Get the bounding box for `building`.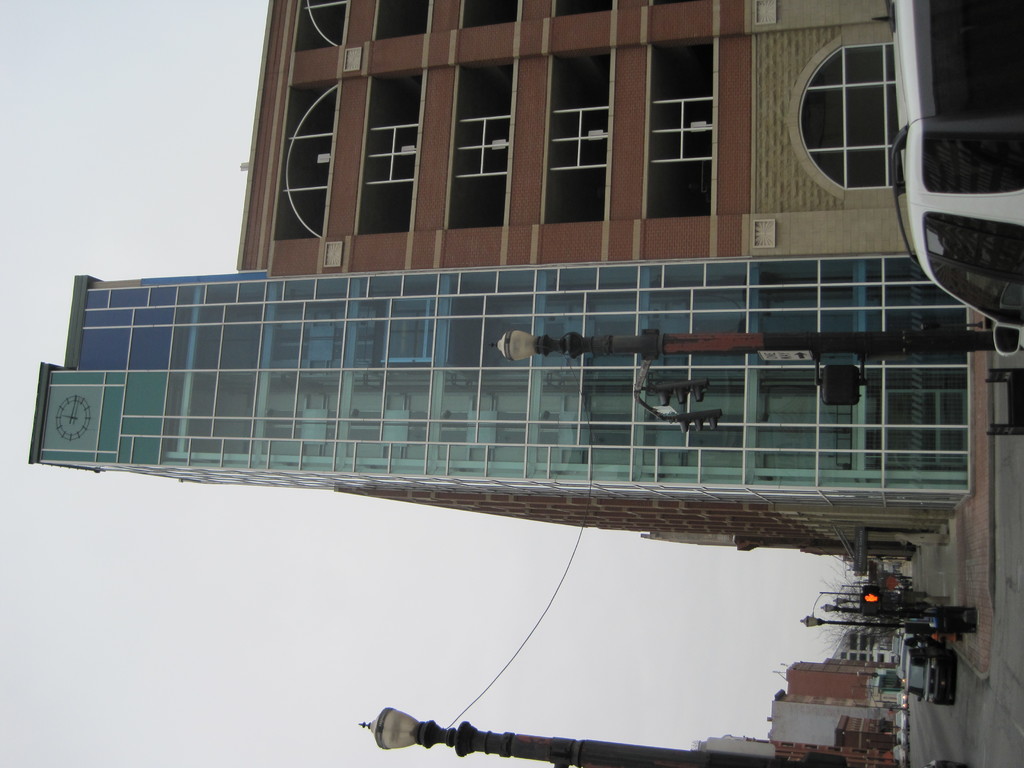
(27, 252, 974, 511).
